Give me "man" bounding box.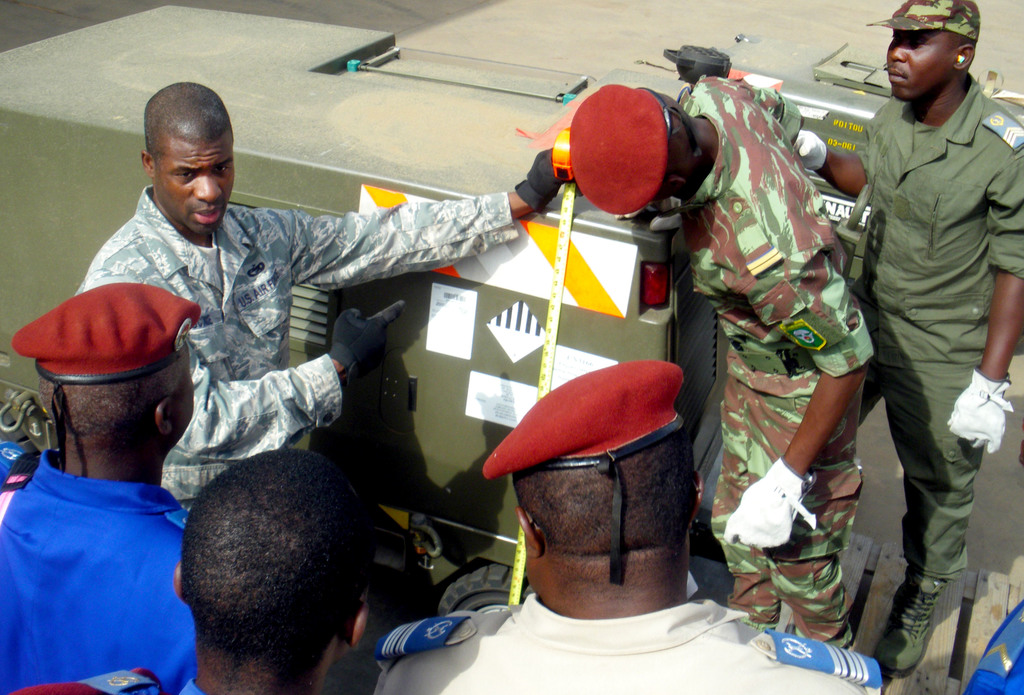
bbox=[566, 74, 872, 658].
